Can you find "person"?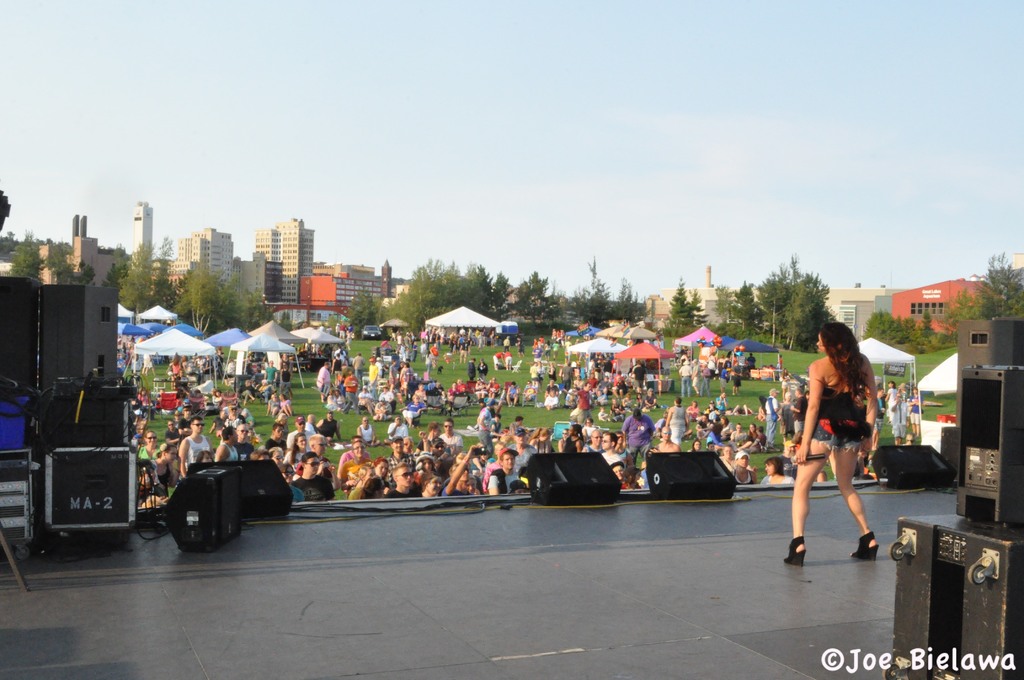
Yes, bounding box: (264, 362, 278, 390).
